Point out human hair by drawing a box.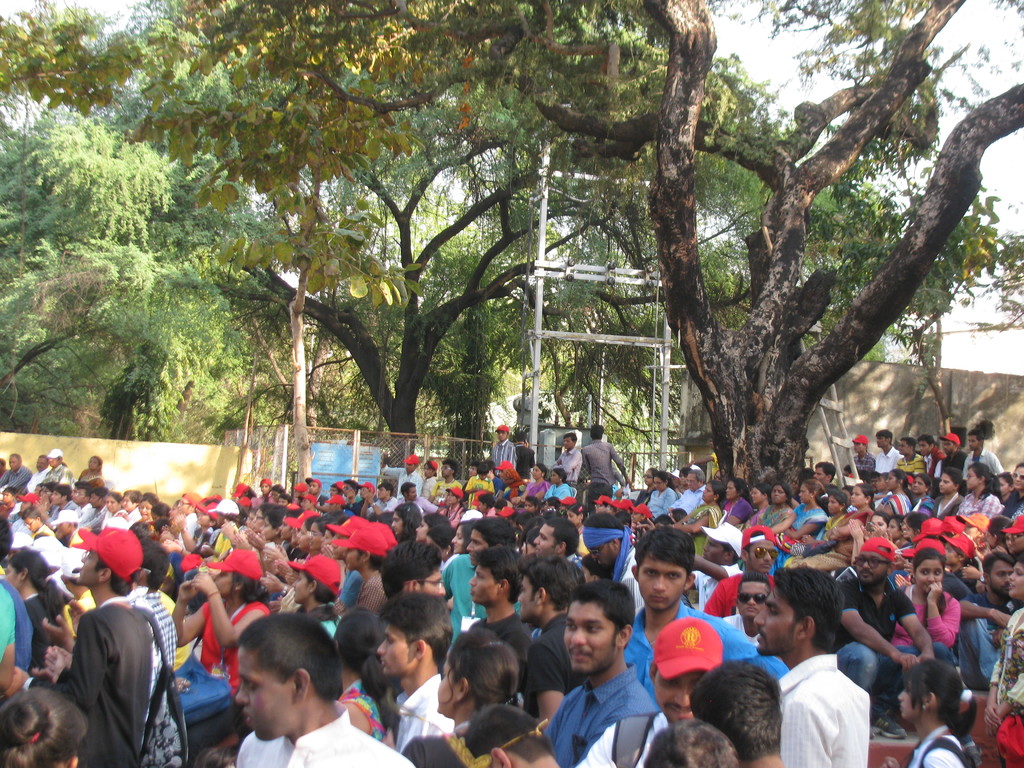
l=804, t=479, r=832, b=515.
